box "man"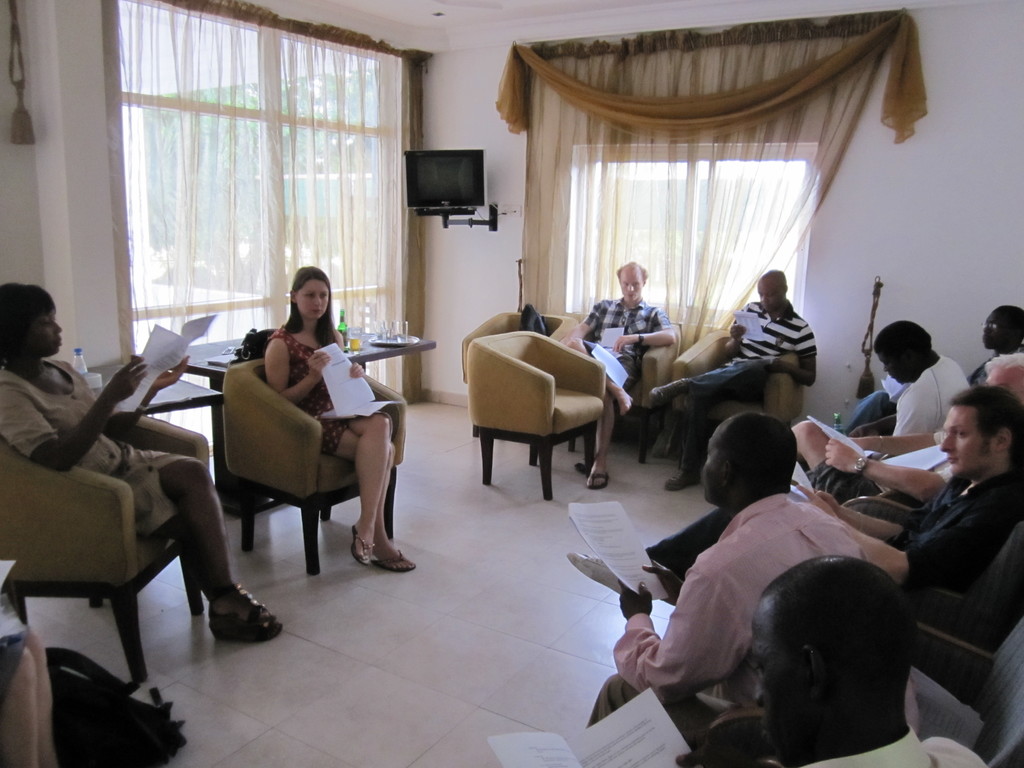
box=[672, 554, 987, 767]
